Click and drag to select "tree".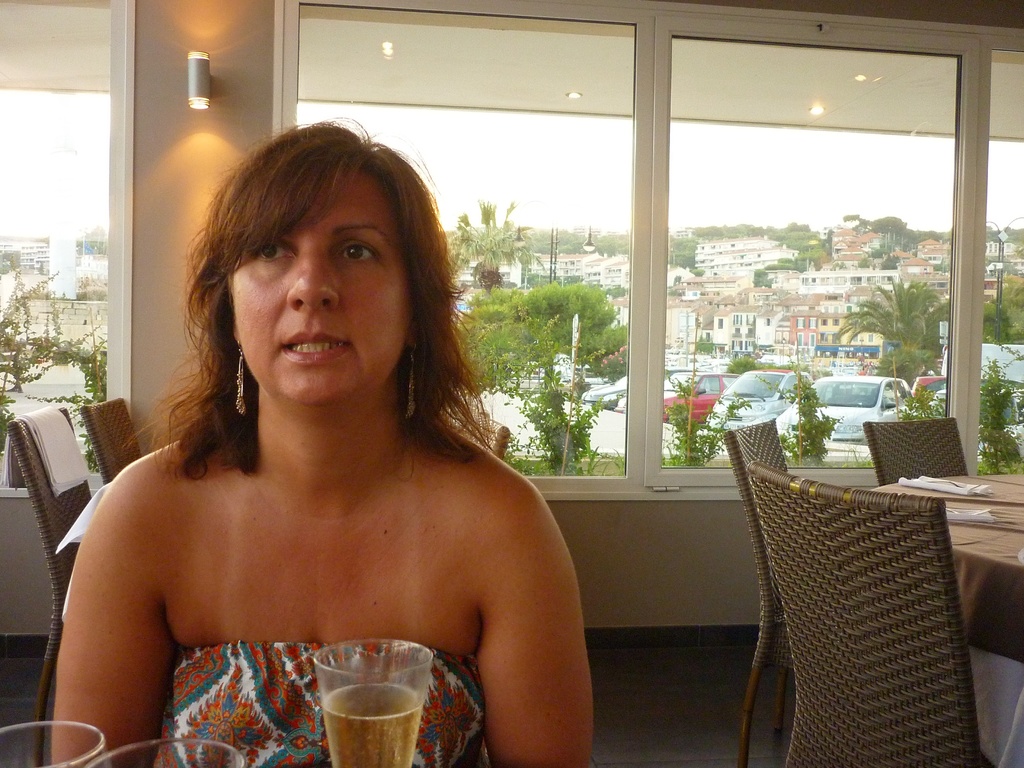
Selection: x1=981, y1=280, x2=1023, y2=339.
